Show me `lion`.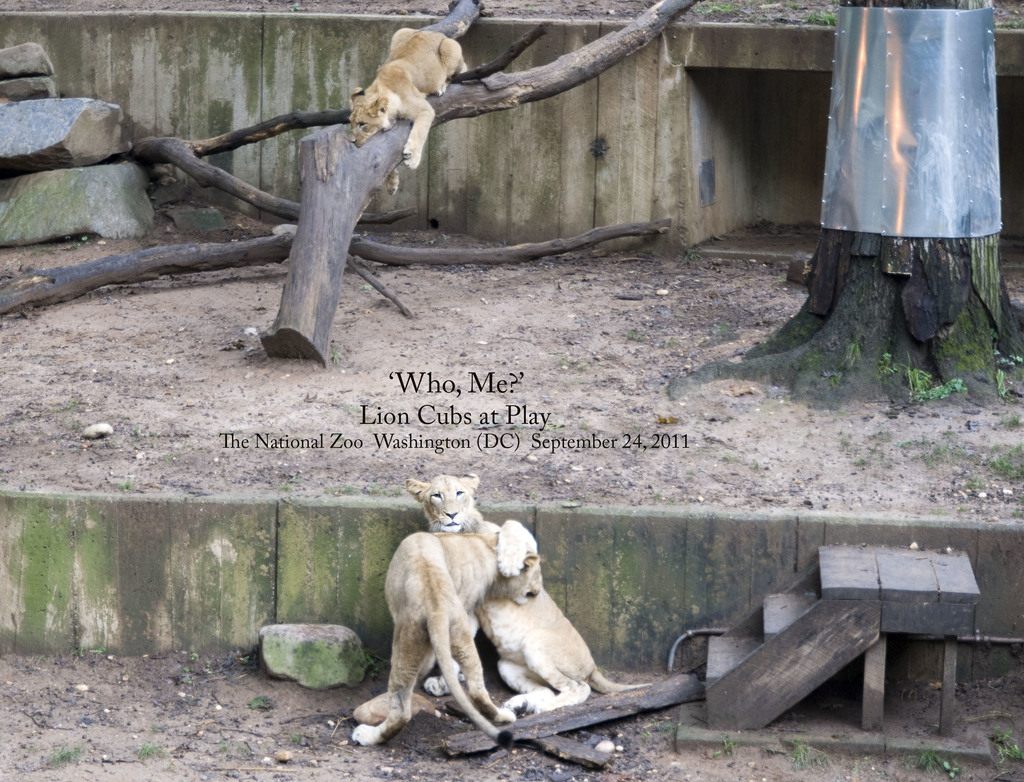
`lion` is here: BBox(348, 26, 468, 190).
